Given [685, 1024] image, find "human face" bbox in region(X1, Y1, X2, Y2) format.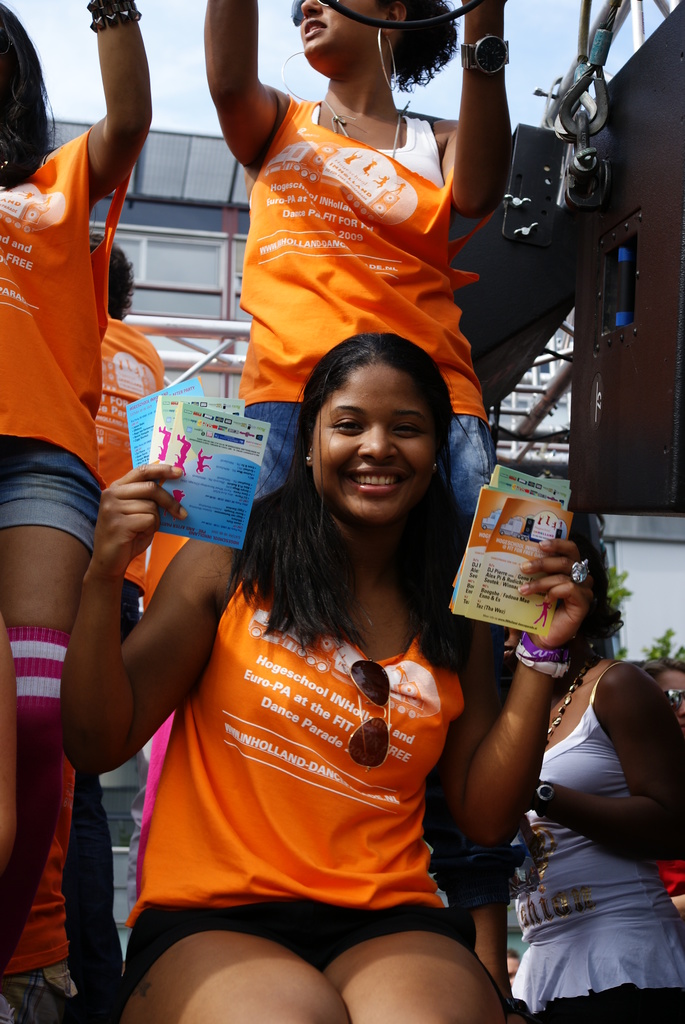
region(306, 351, 441, 517).
